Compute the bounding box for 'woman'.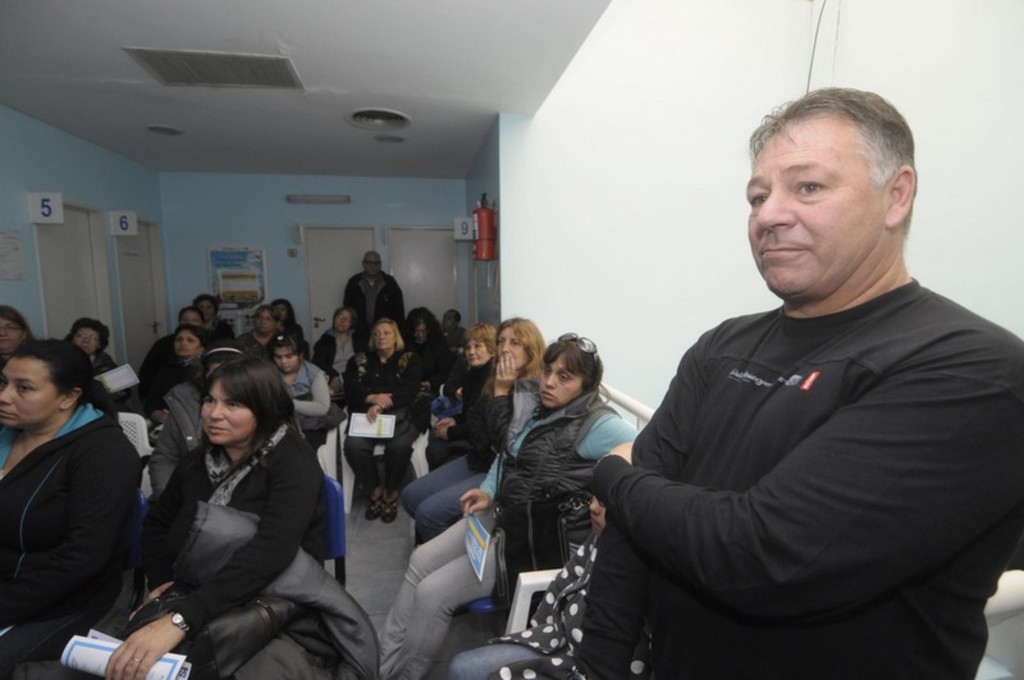
0, 304, 38, 370.
